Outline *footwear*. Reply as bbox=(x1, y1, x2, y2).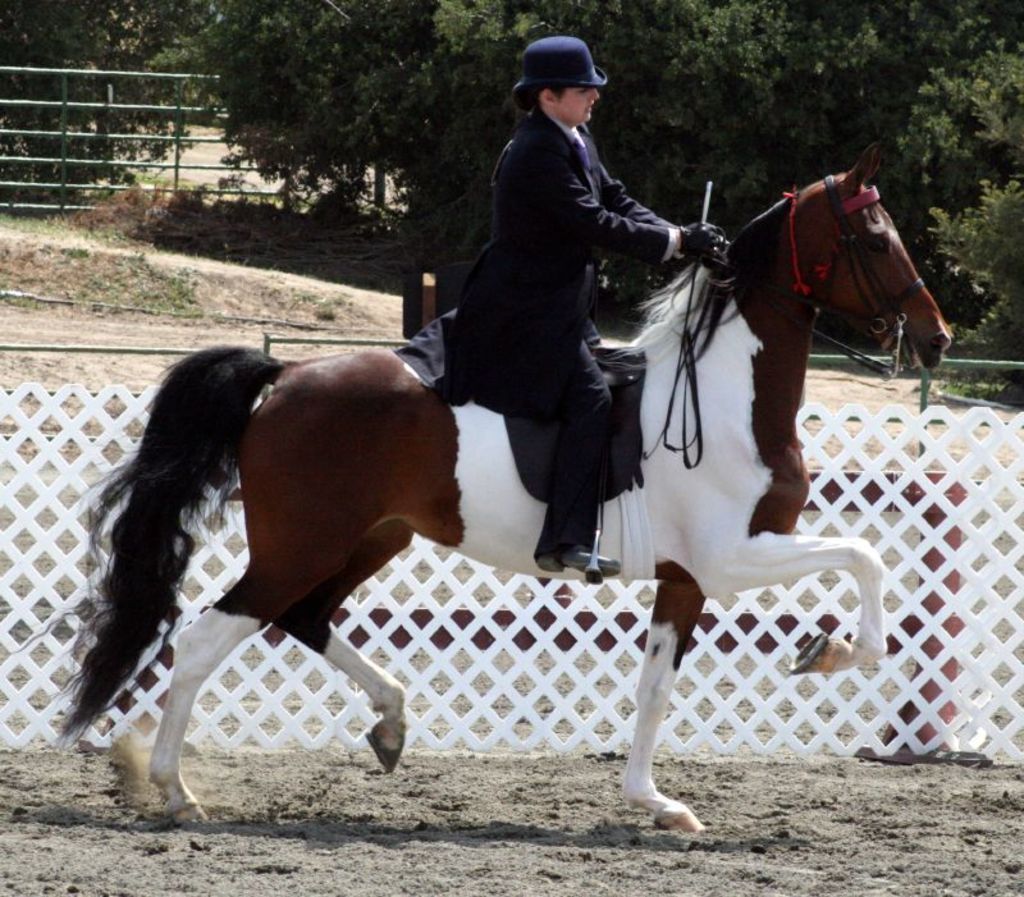
bbox=(532, 546, 620, 575).
